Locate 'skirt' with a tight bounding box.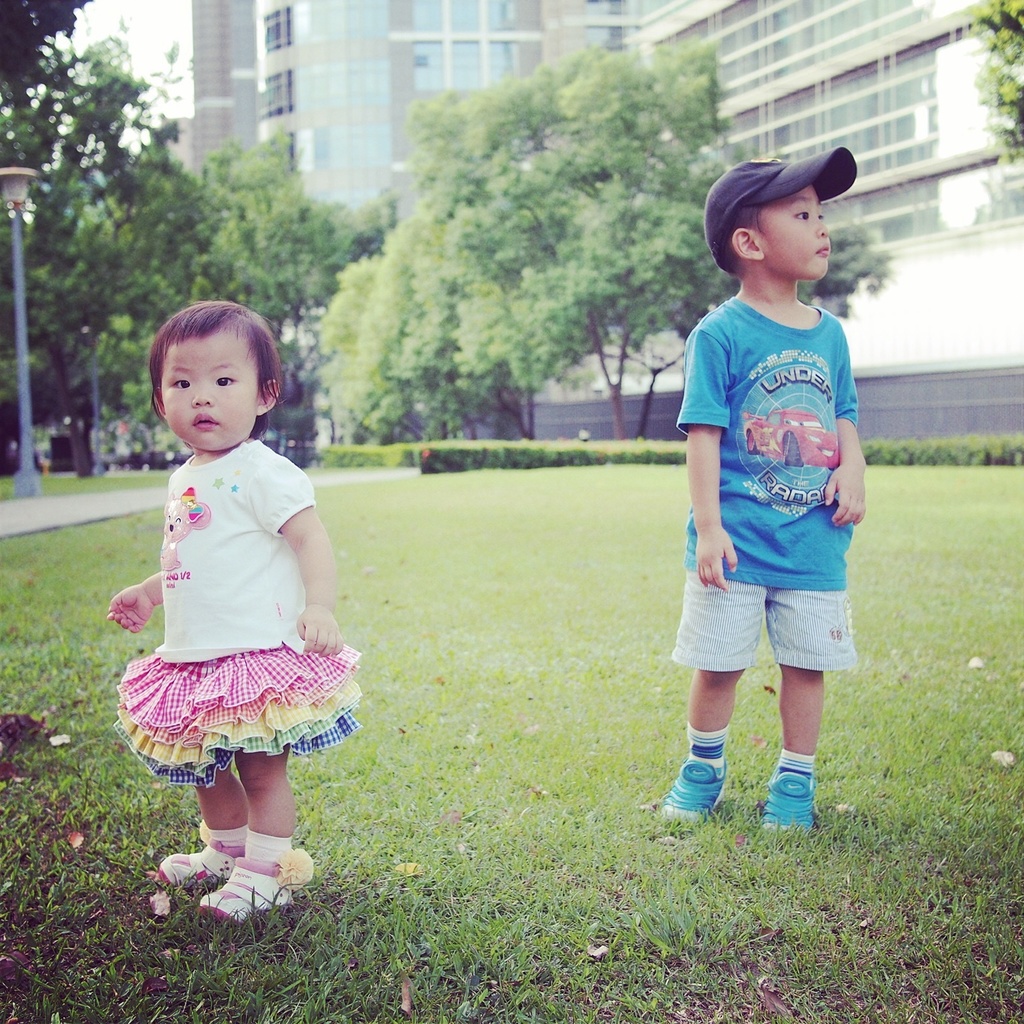
113:650:362:792.
